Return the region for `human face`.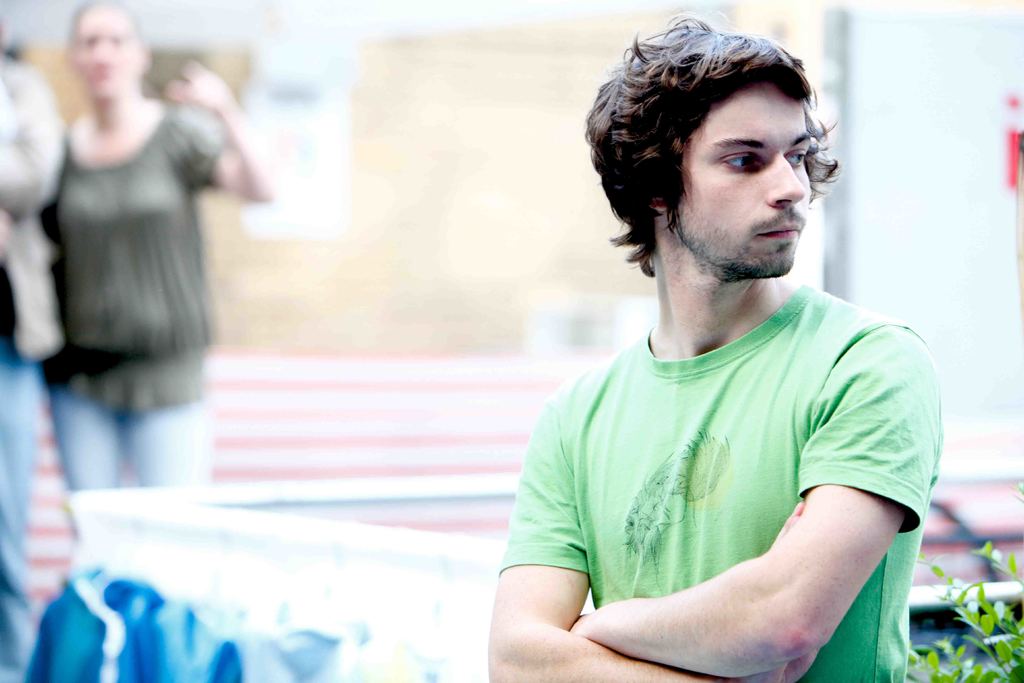
BBox(675, 78, 824, 281).
